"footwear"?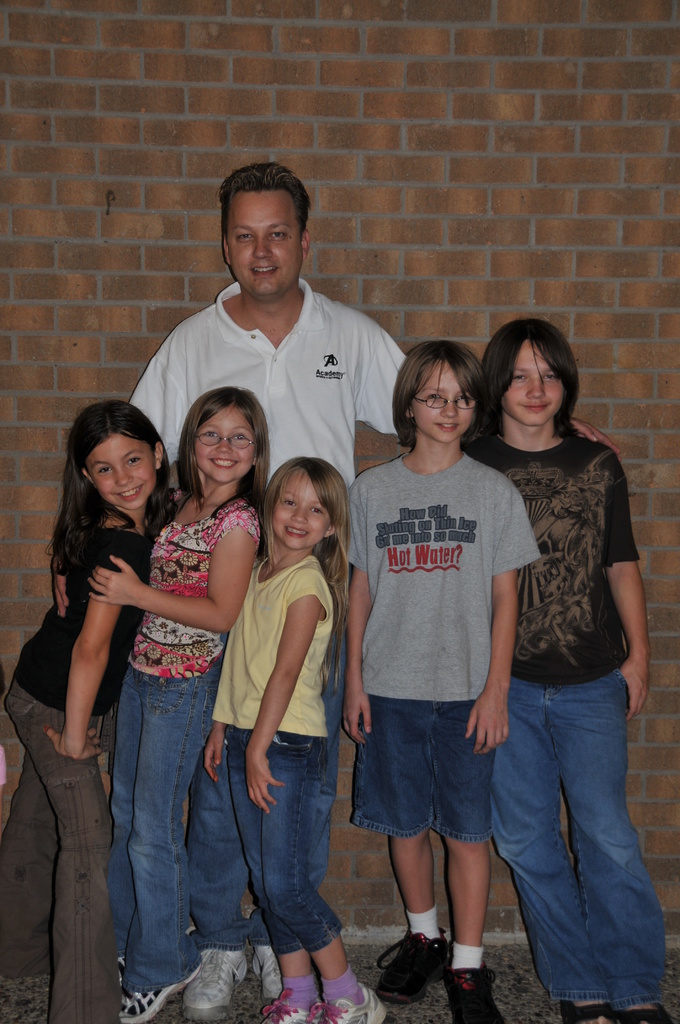
391:936:463:1011
